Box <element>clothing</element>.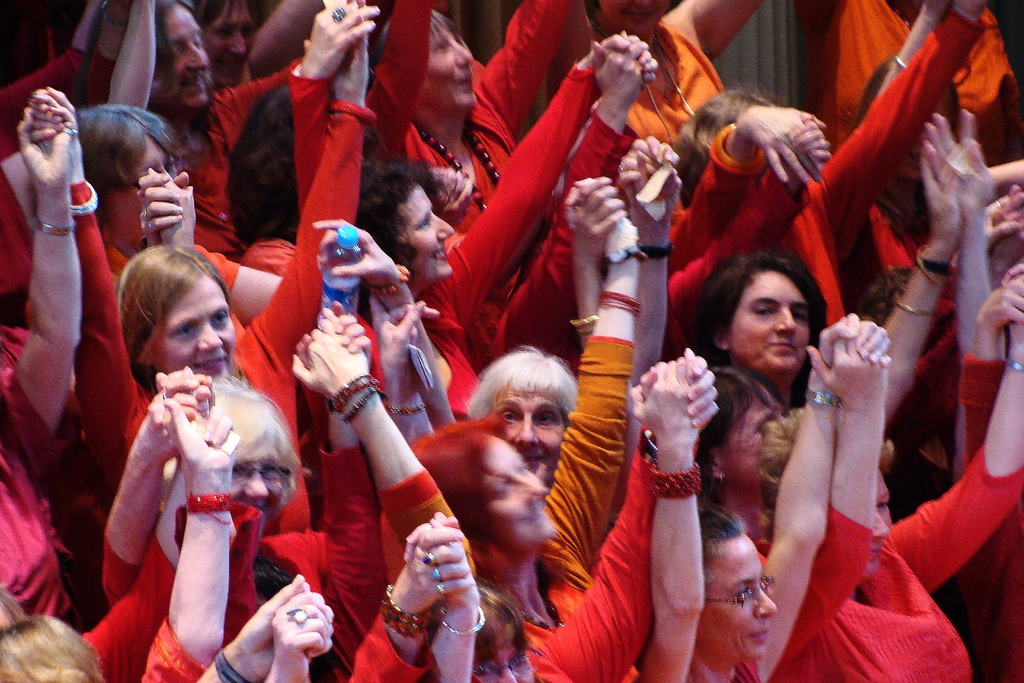
[left=1, top=336, right=83, bottom=630].
